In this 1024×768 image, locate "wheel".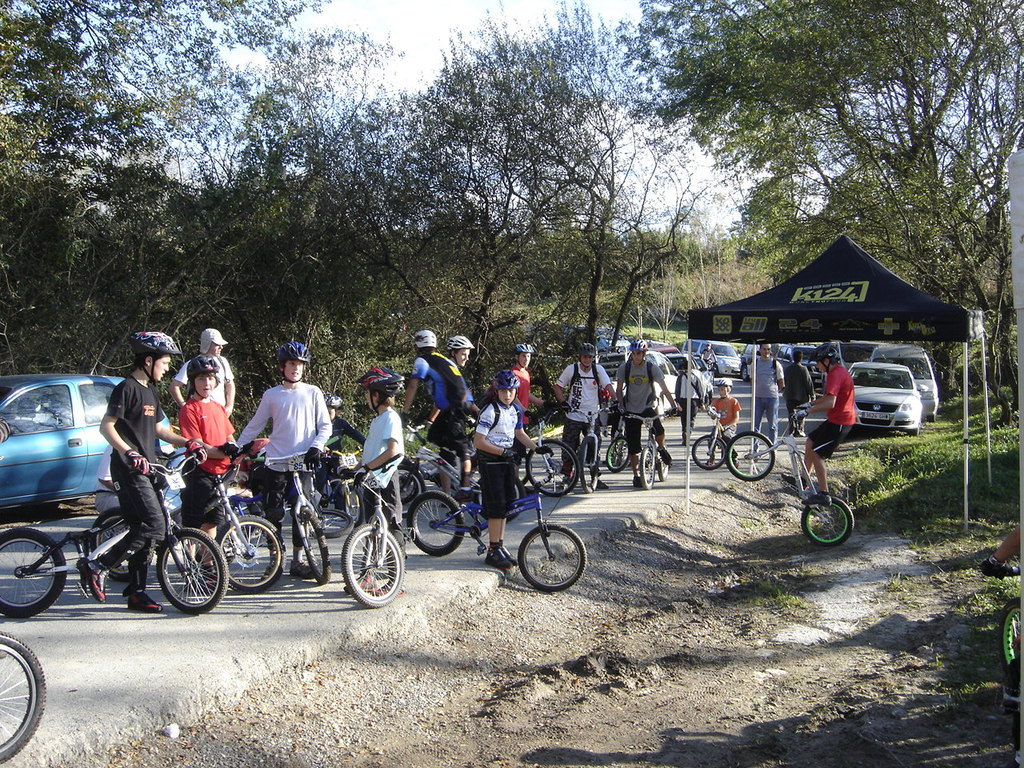
Bounding box: bbox=(407, 491, 463, 556).
